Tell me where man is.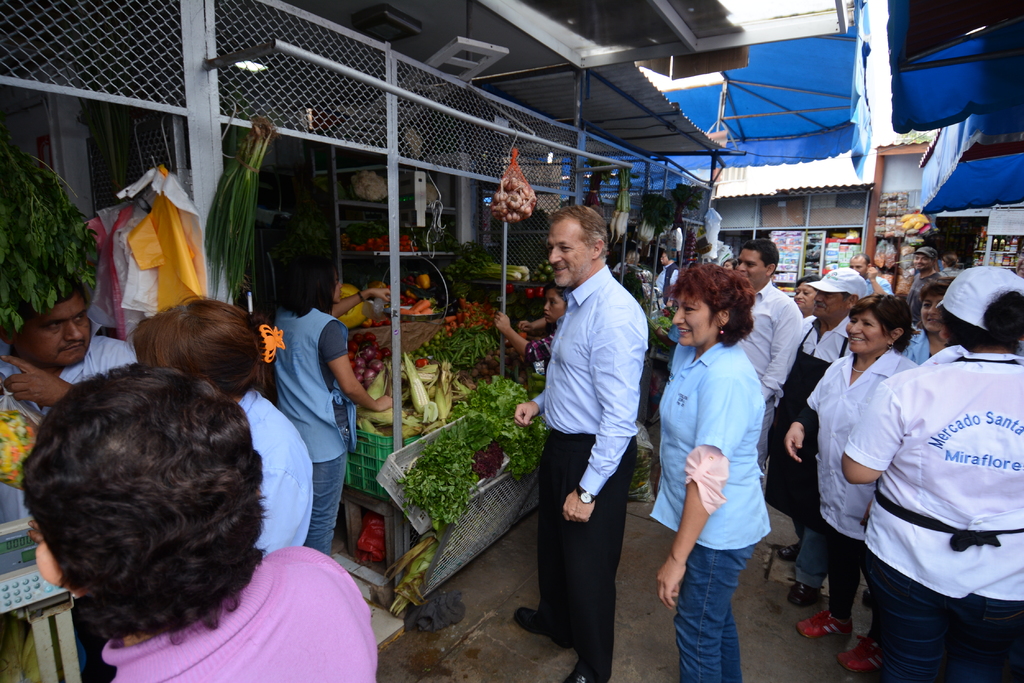
man is at <region>646, 325, 680, 372</region>.
